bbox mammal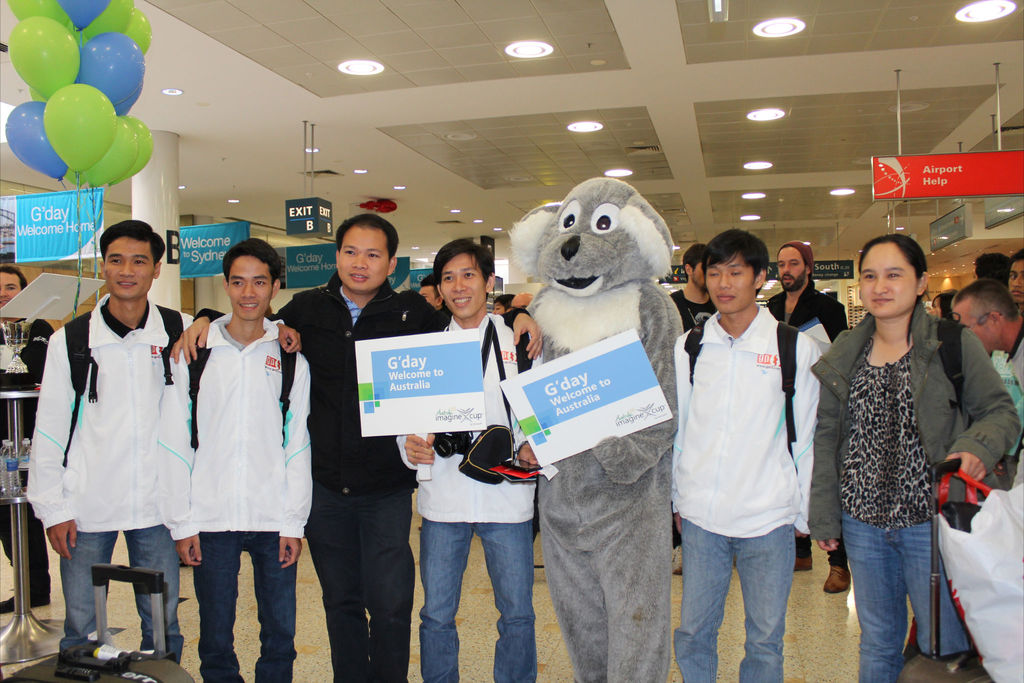
select_region(25, 220, 202, 682)
